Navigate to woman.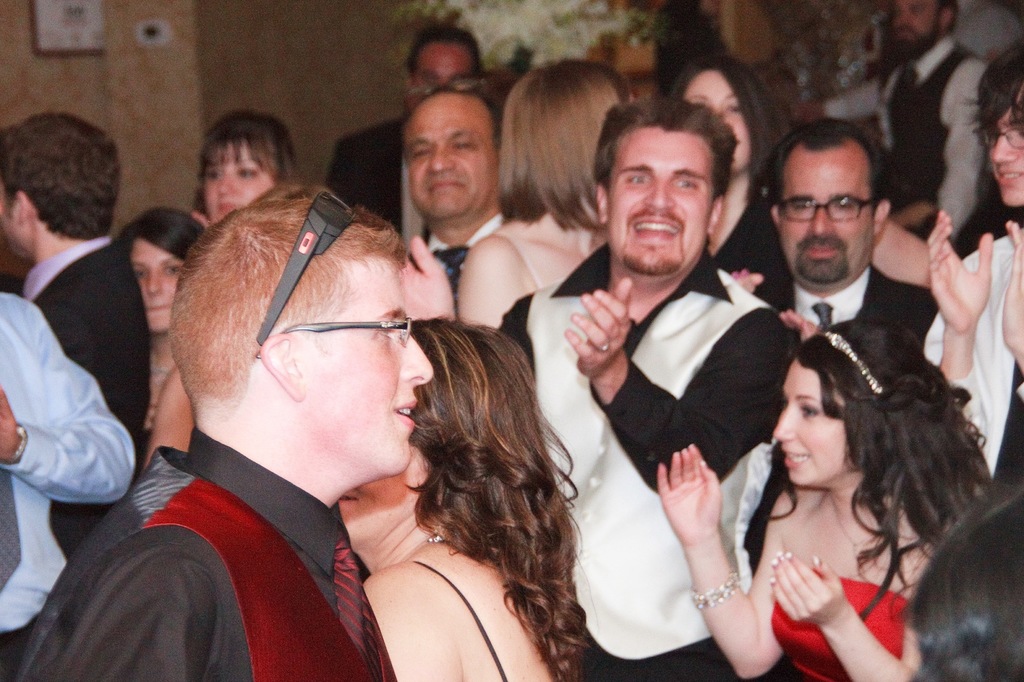
Navigation target: {"left": 675, "top": 50, "right": 796, "bottom": 317}.
